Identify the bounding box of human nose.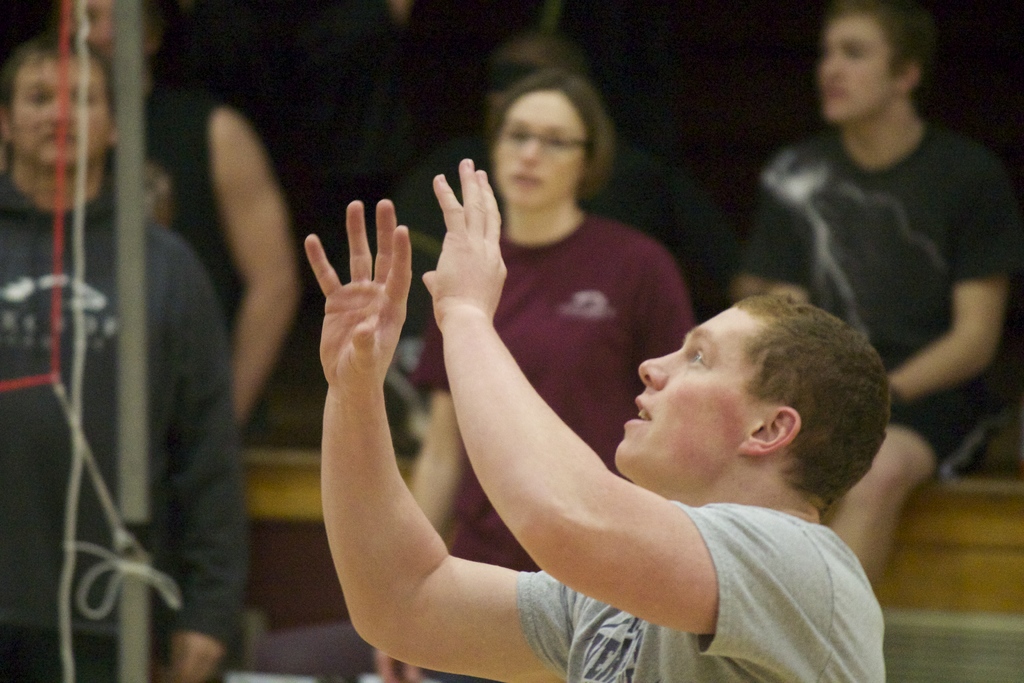
crop(45, 97, 73, 124).
